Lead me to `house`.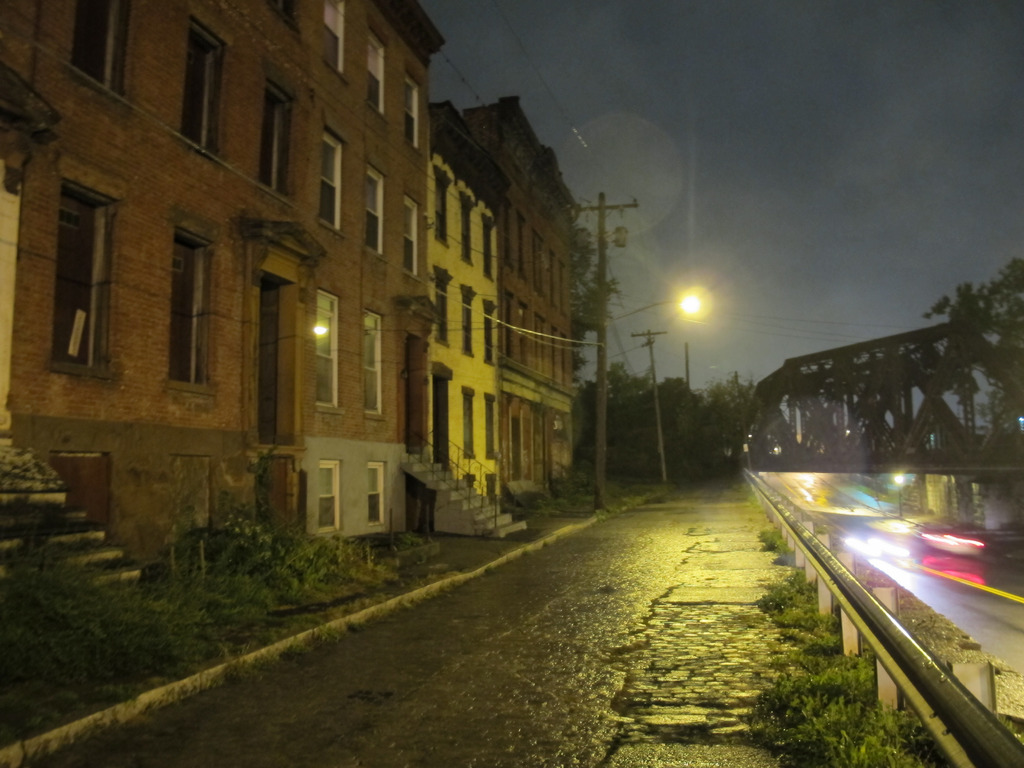
Lead to [left=463, top=93, right=588, bottom=486].
